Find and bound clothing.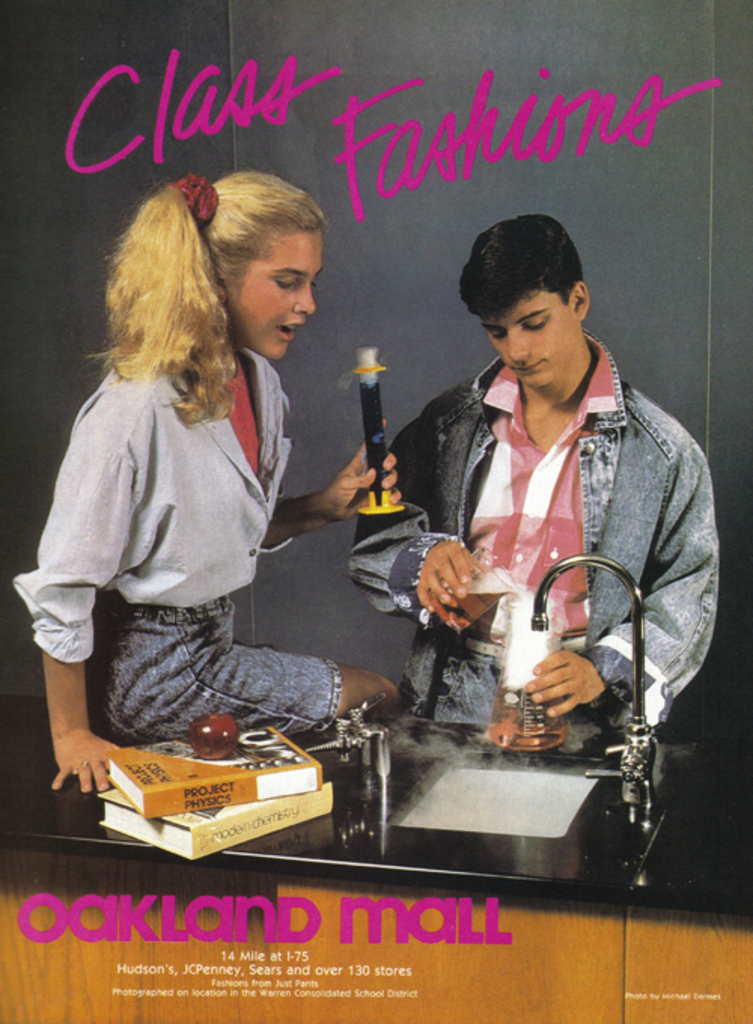
Bound: bbox(370, 309, 730, 804).
